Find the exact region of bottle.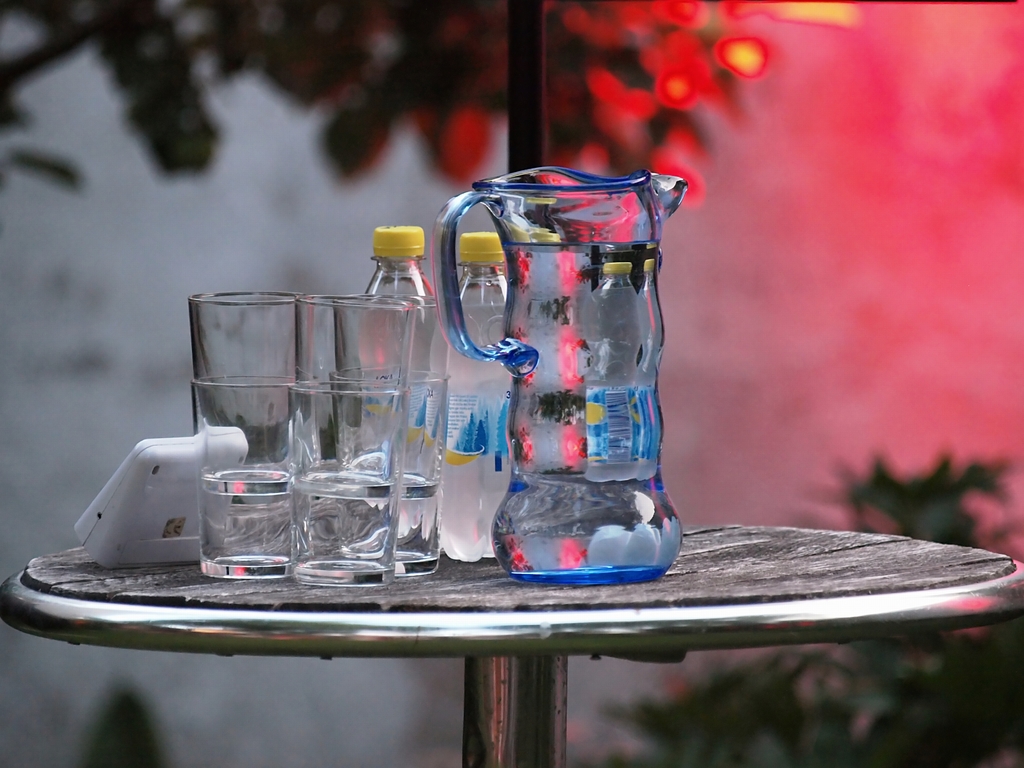
Exact region: [437, 232, 509, 560].
